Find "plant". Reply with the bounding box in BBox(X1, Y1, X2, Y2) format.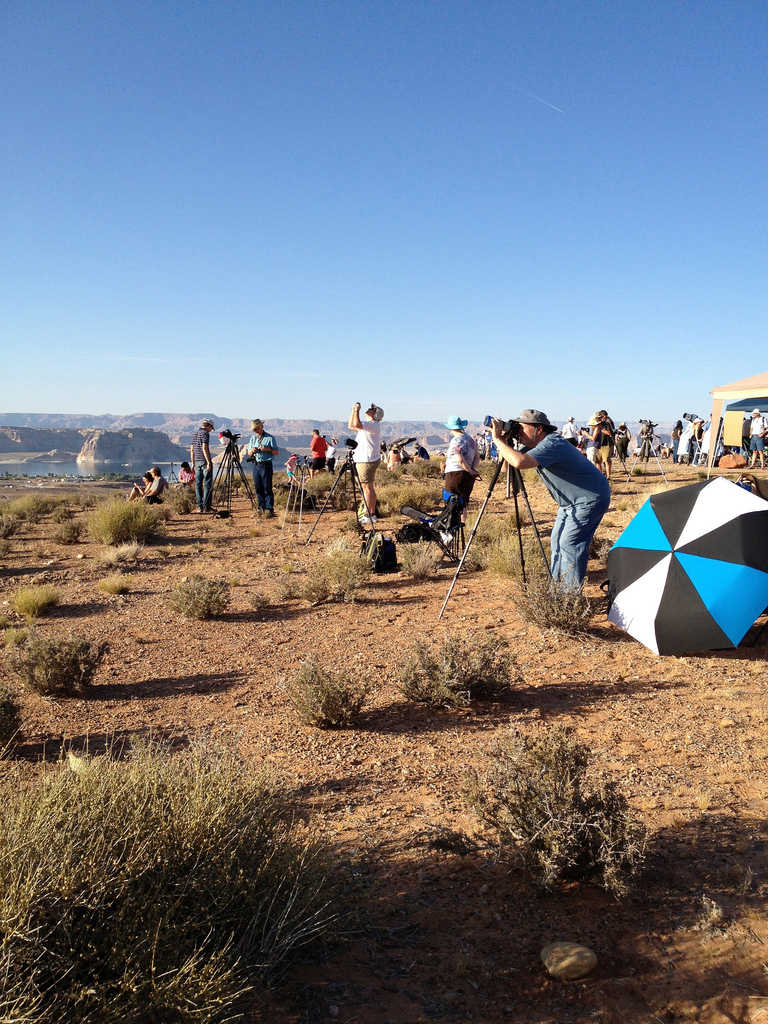
BBox(338, 516, 366, 537).
